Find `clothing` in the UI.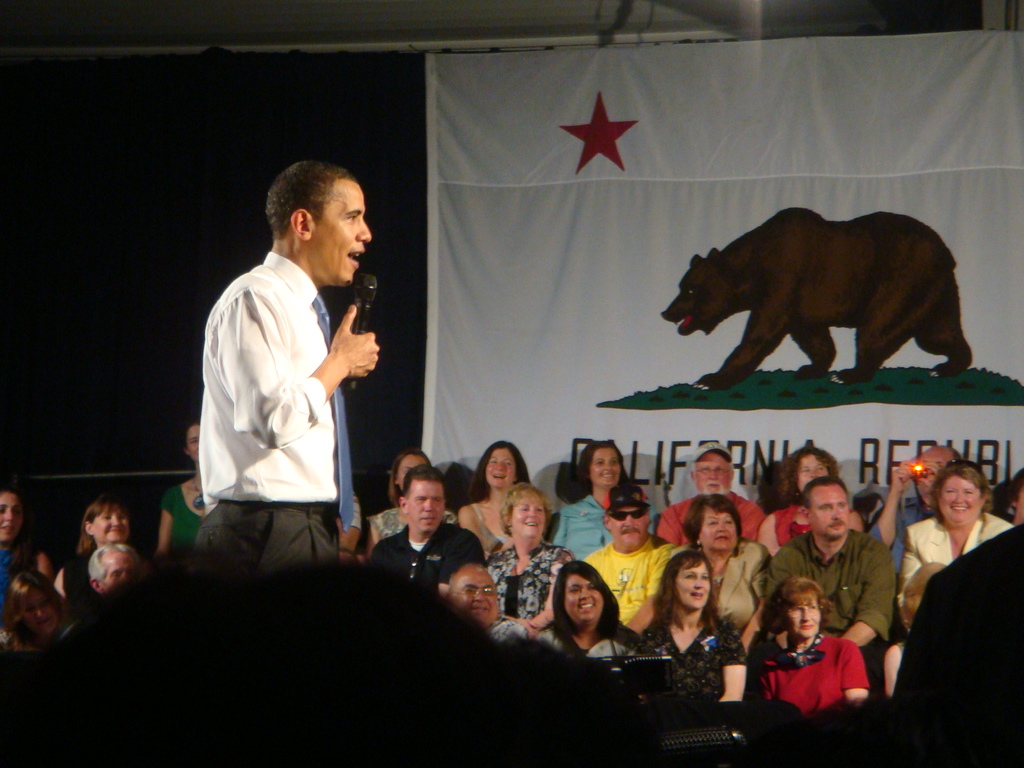
UI element at 767:529:899:680.
